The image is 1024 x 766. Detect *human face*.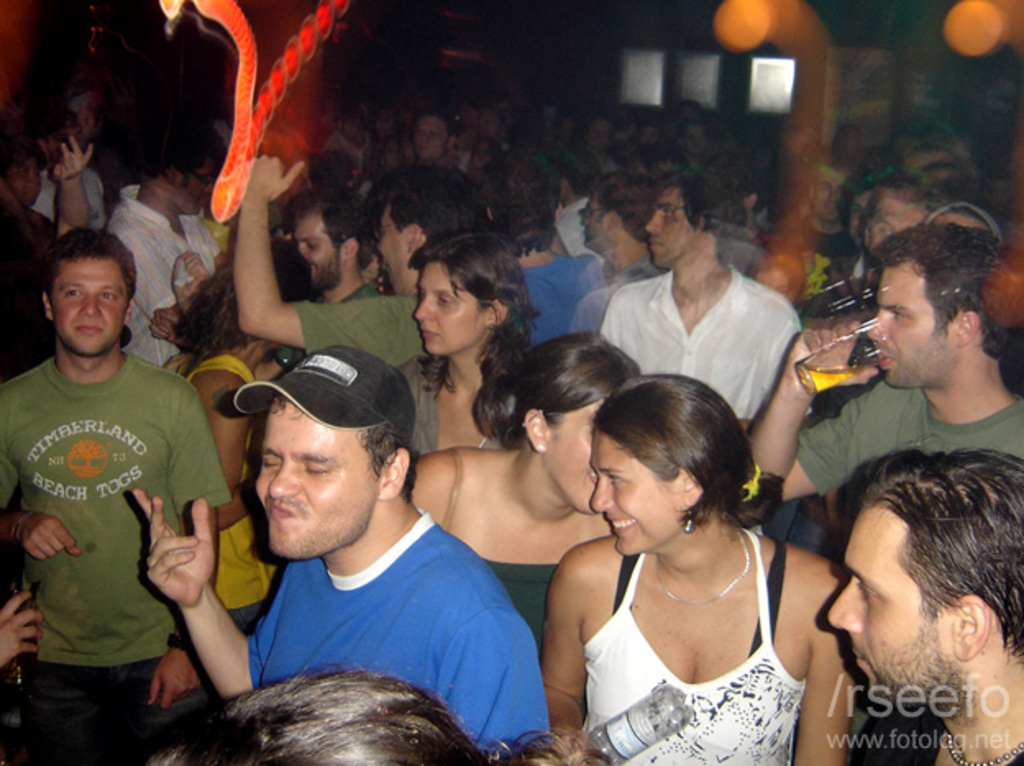
Detection: <box>254,404,377,556</box>.
